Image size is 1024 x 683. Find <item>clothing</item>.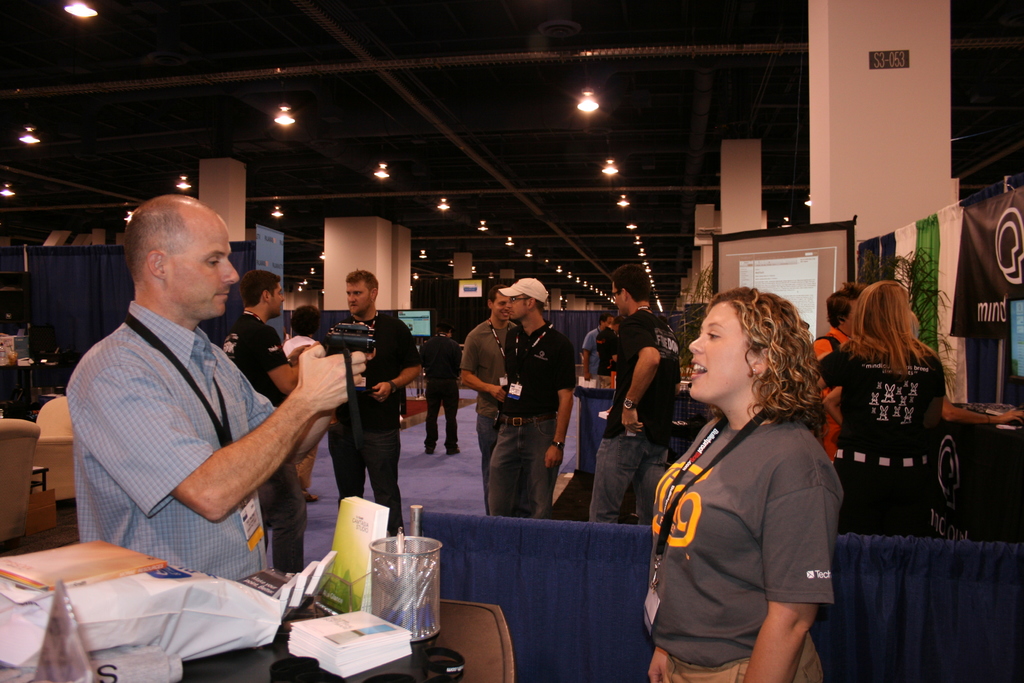
Rect(820, 343, 945, 536).
